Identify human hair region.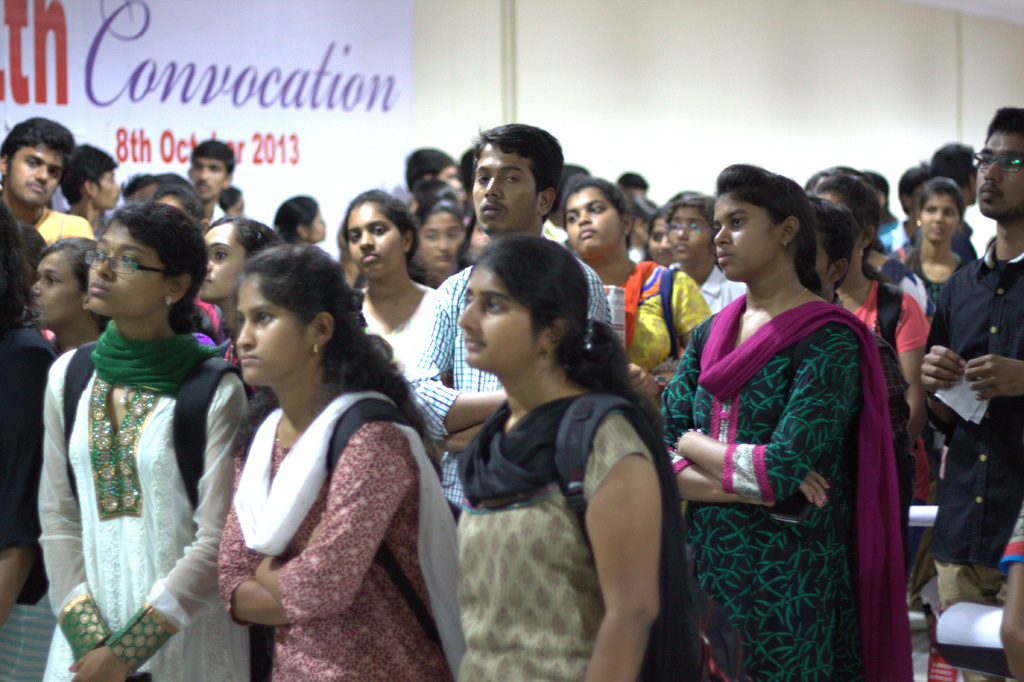
Region: 212,213,280,258.
